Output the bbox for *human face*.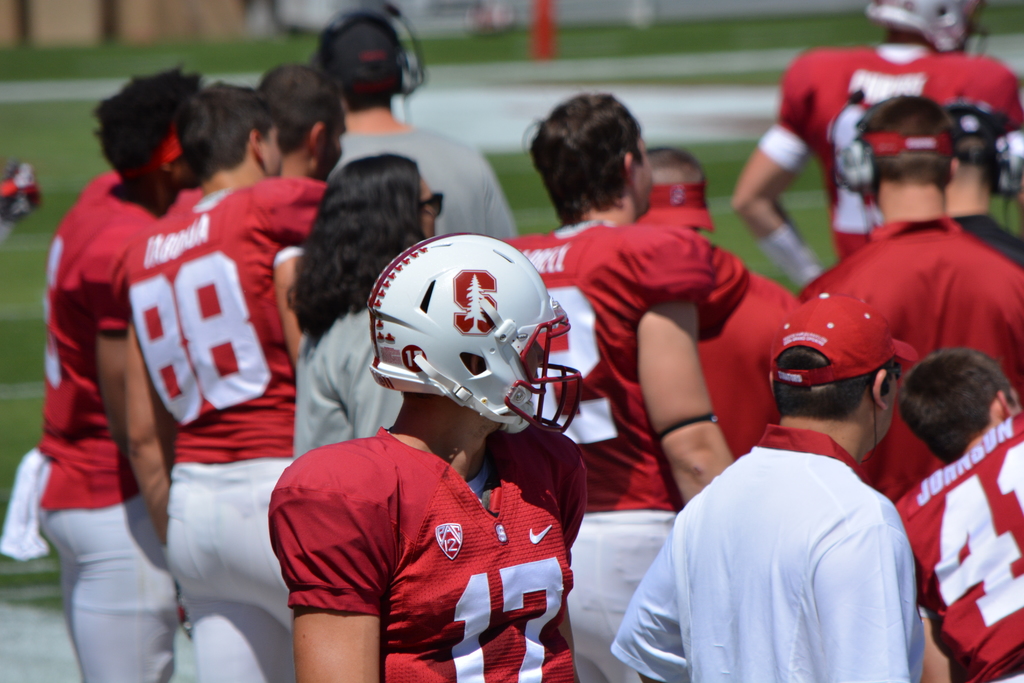
[521, 332, 548, 381].
